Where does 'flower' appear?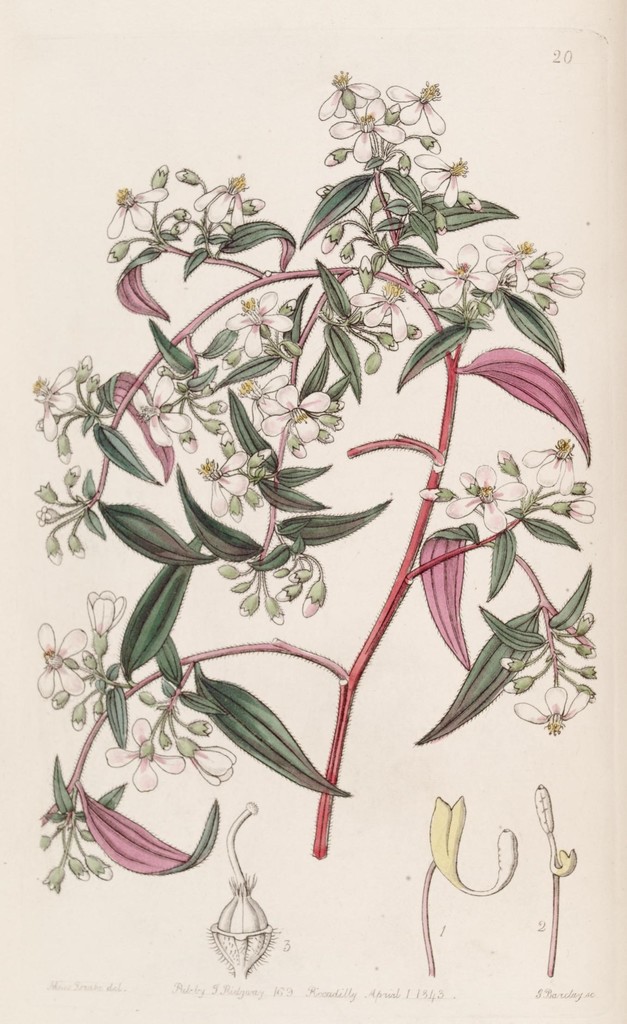
Appears at locate(262, 386, 327, 445).
